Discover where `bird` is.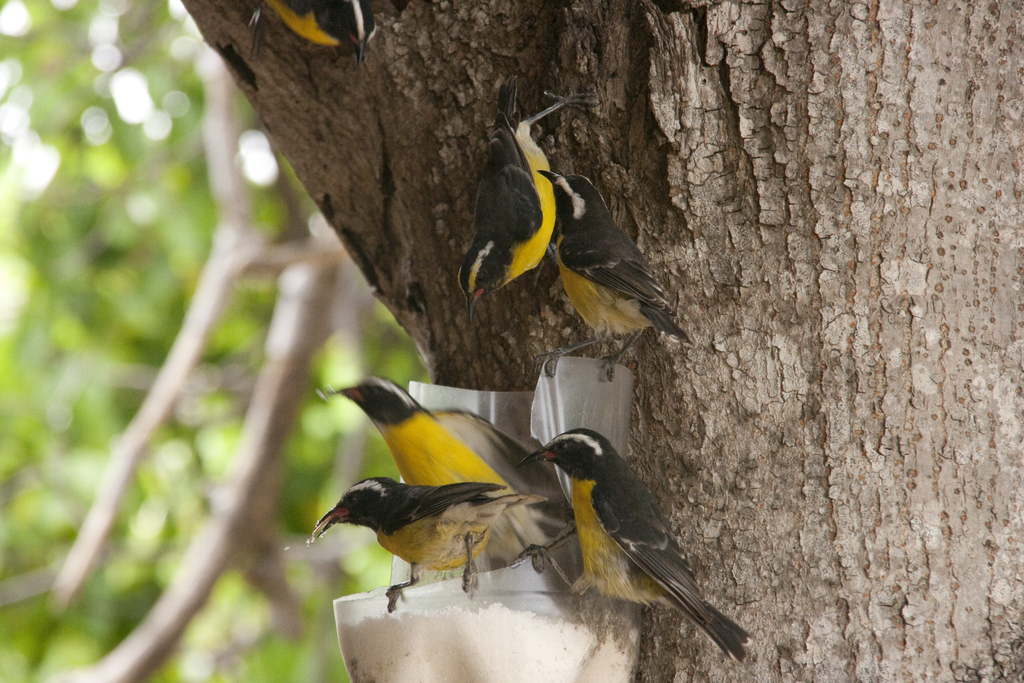
Discovered at bbox=[451, 74, 611, 325].
